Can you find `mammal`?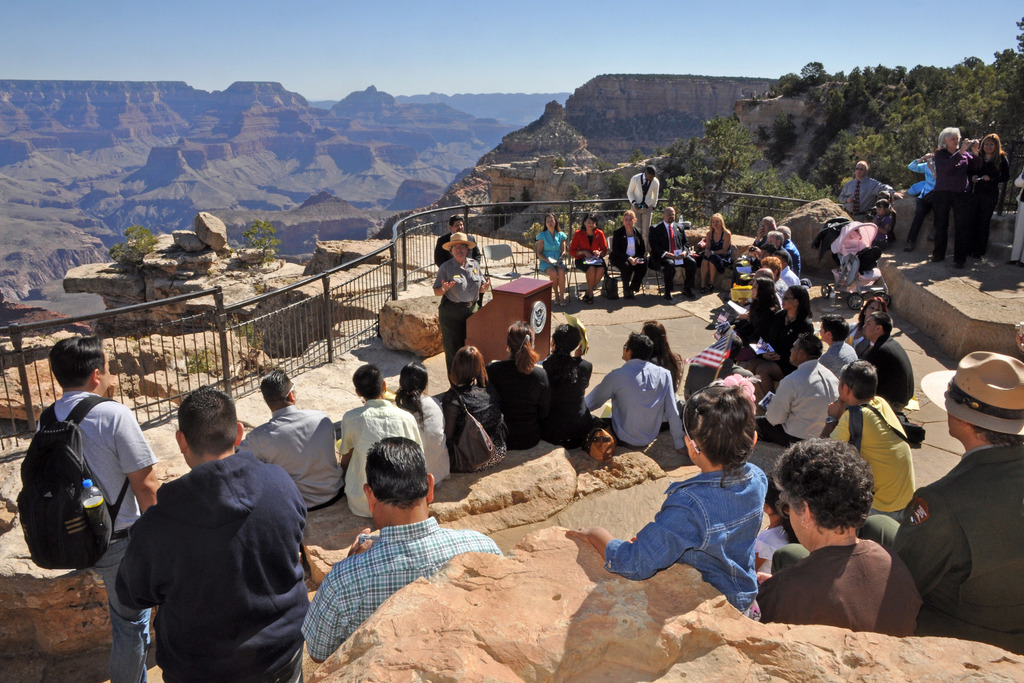
Yes, bounding box: bbox=[866, 195, 892, 247].
